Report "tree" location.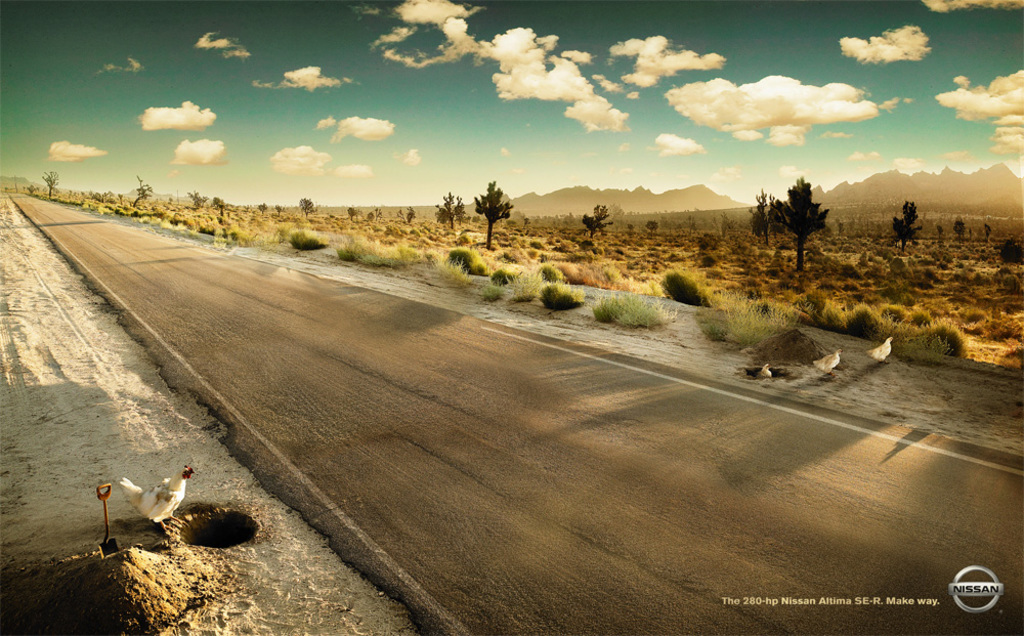
Report: rect(951, 221, 965, 239).
